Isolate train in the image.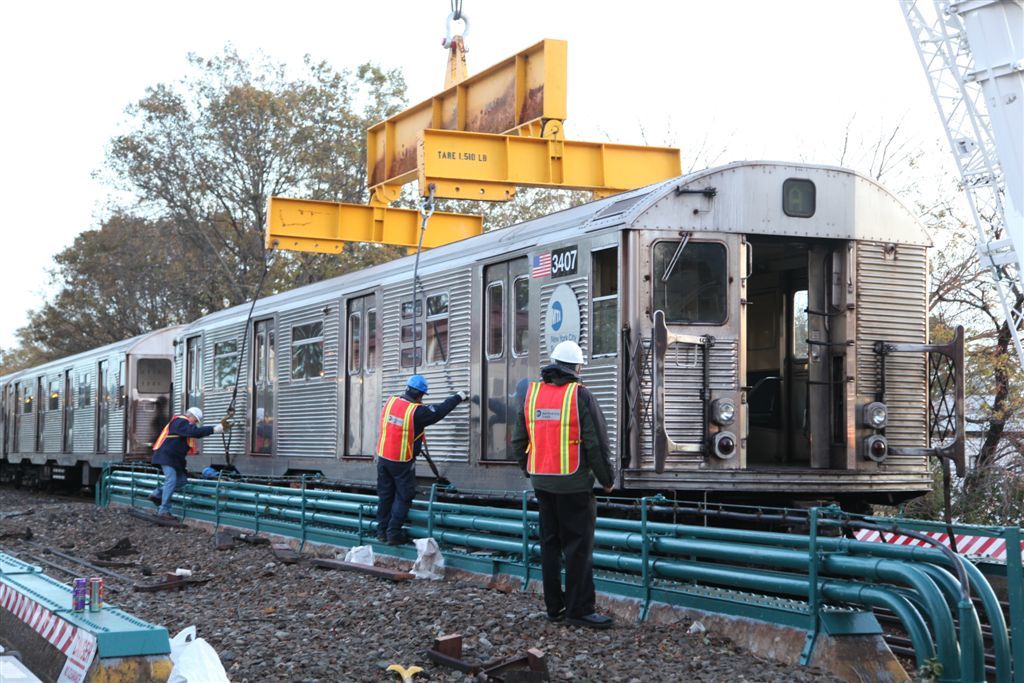
Isolated region: region(0, 157, 938, 510).
